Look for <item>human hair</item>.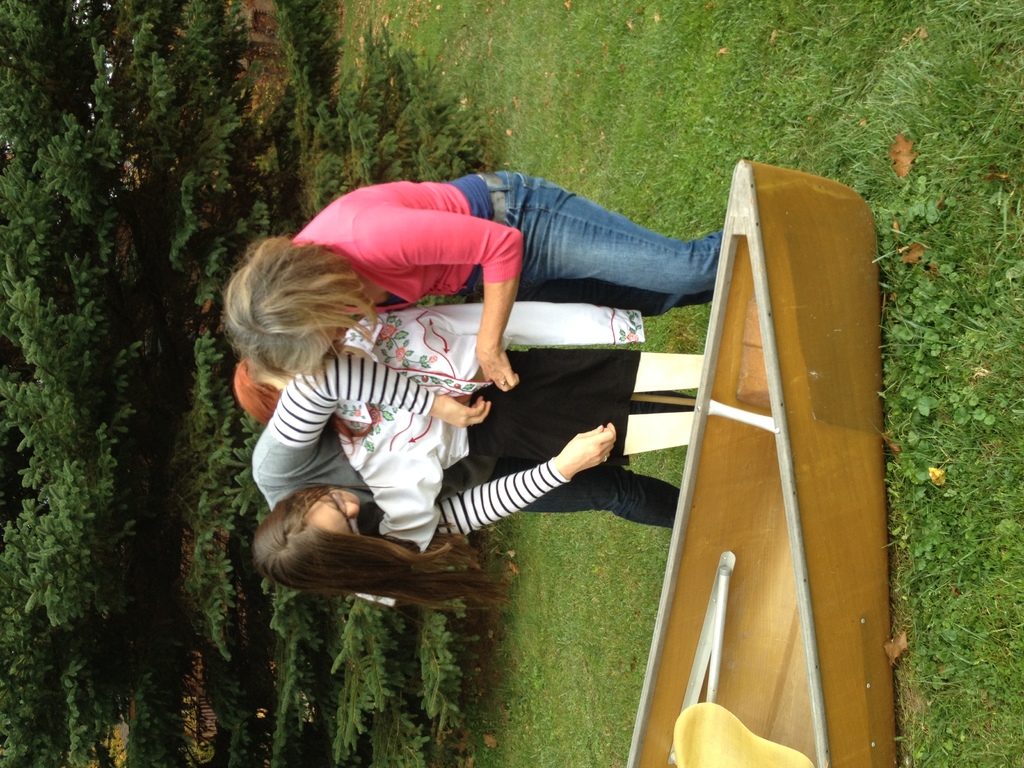
Found: (left=234, top=359, right=282, bottom=429).
